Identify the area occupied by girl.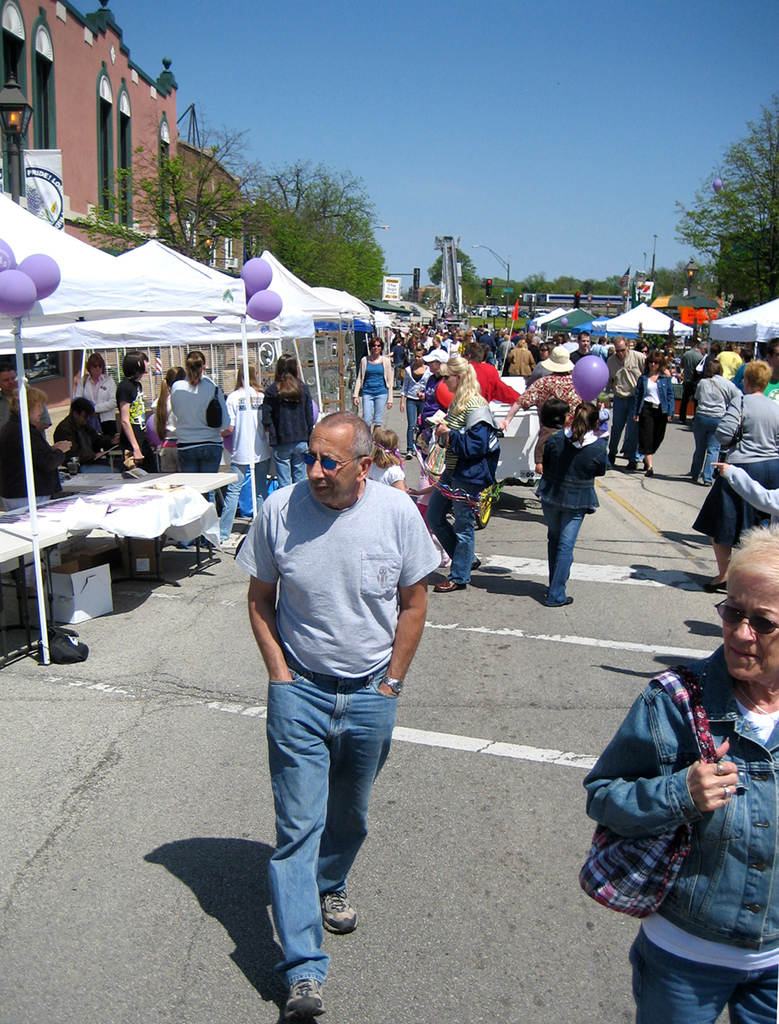
Area: box(544, 397, 610, 614).
